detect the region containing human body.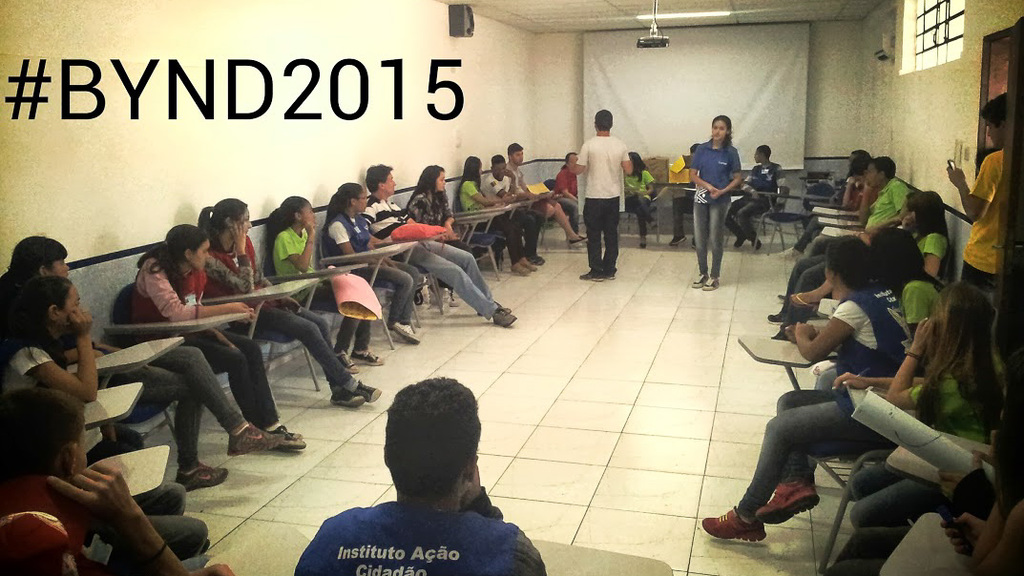
left=618, top=149, right=658, bottom=240.
